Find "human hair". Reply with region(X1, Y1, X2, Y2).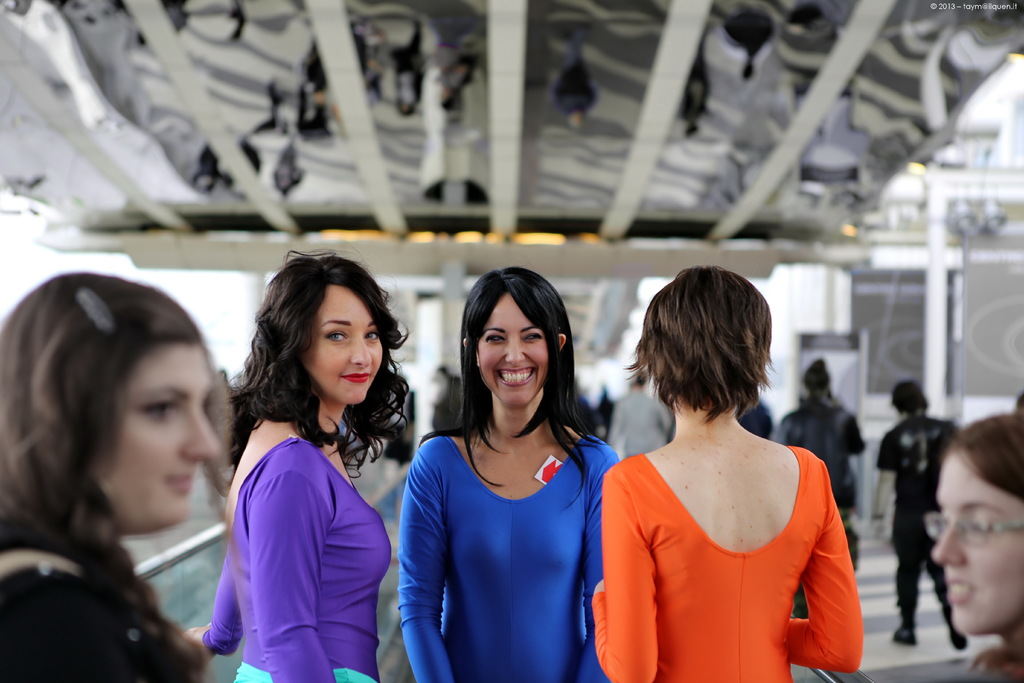
region(801, 358, 833, 395).
